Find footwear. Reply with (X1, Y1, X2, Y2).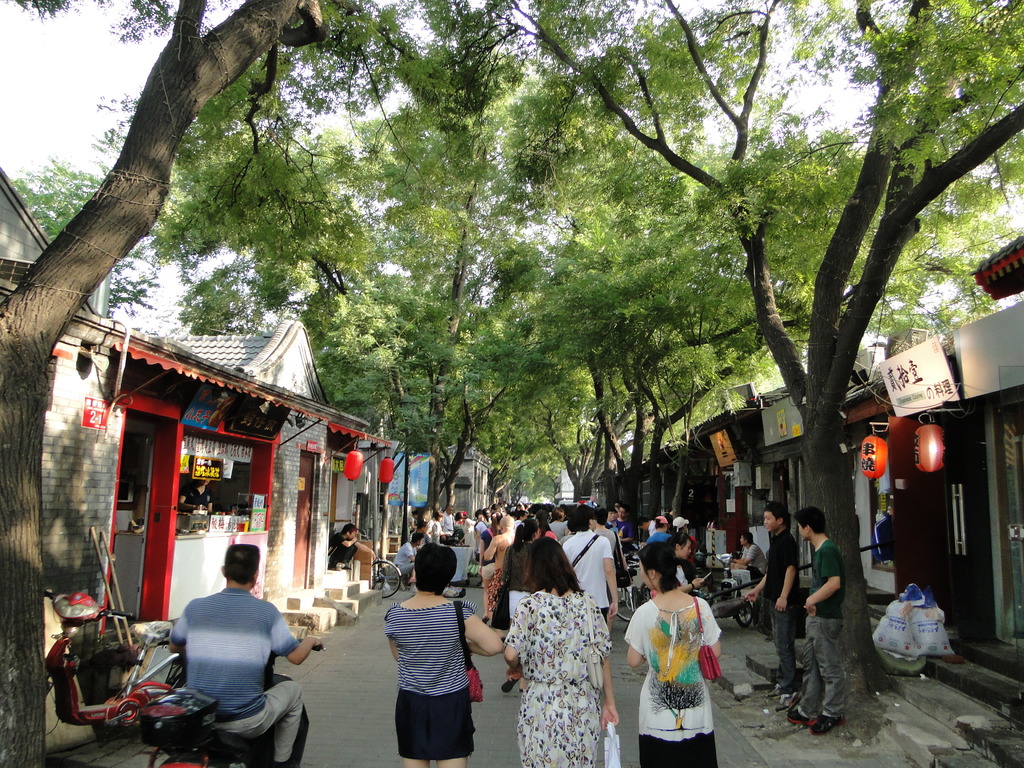
(813, 716, 849, 737).
